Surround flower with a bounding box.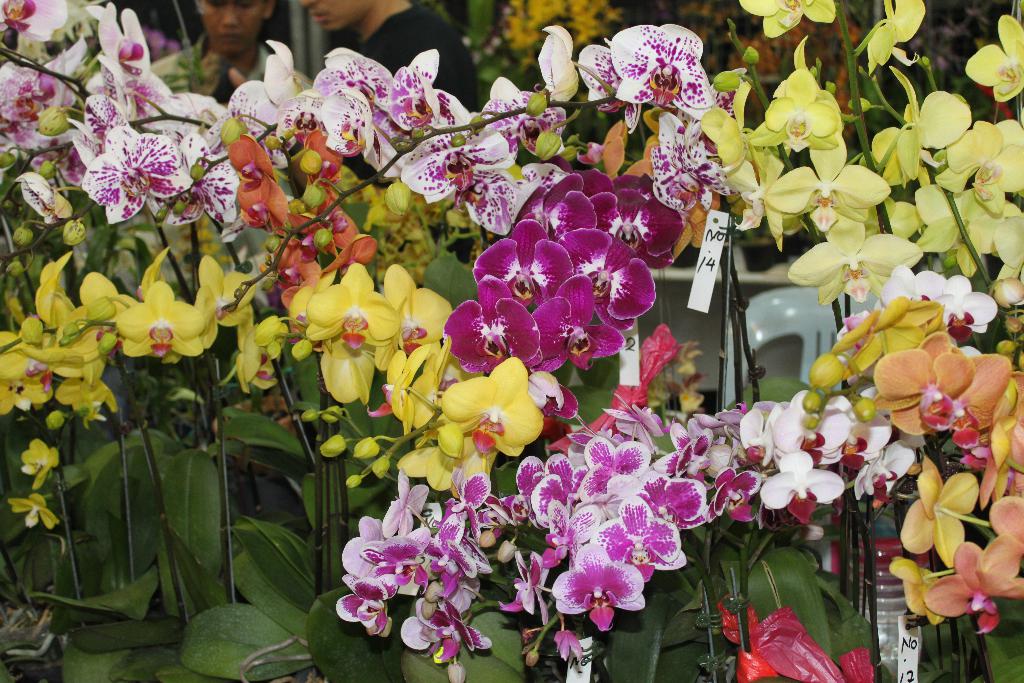
{"left": 612, "top": 26, "right": 721, "bottom": 104}.
